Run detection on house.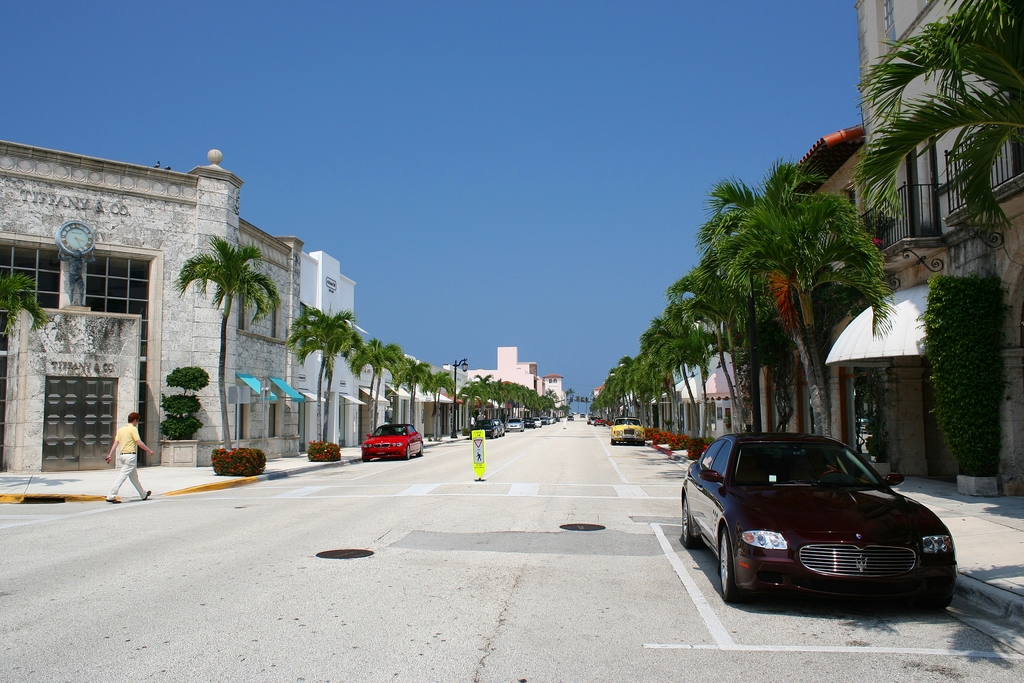
Result: [805, 129, 889, 469].
